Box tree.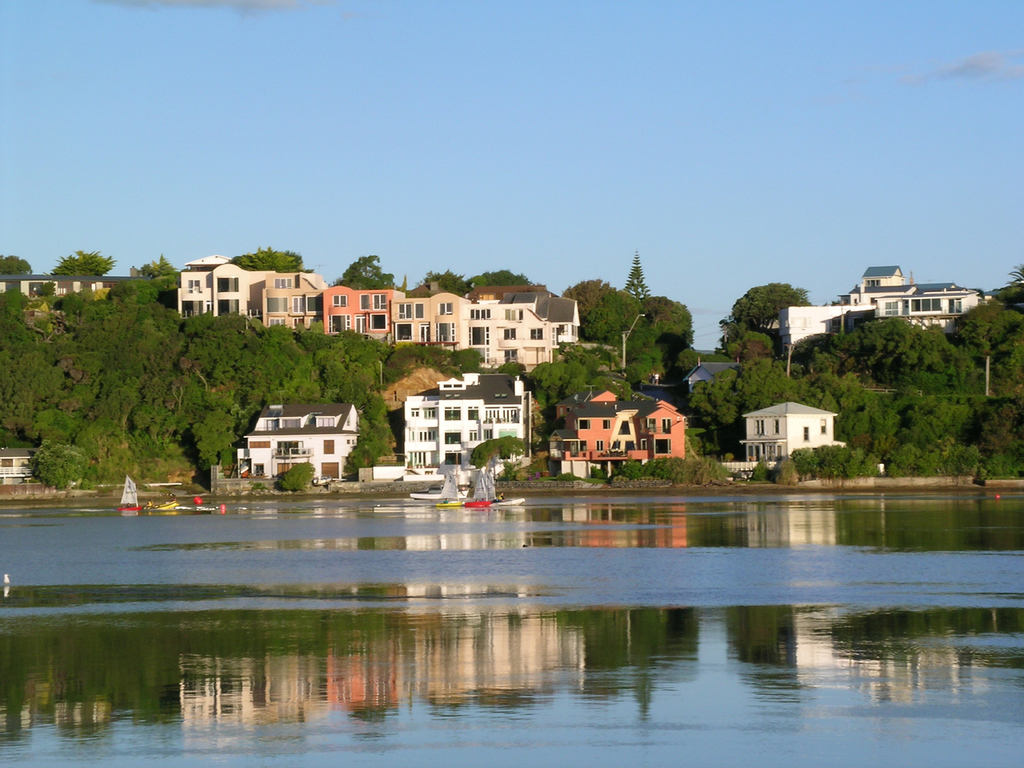
468/438/528/466.
